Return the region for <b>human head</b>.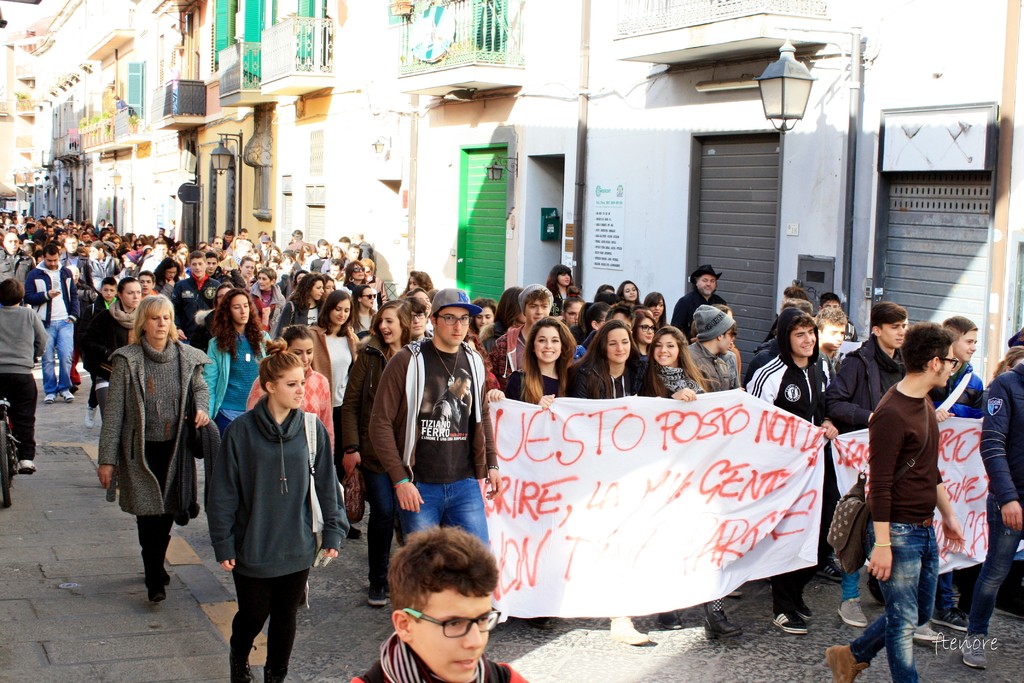
rect(1005, 332, 1023, 378).
